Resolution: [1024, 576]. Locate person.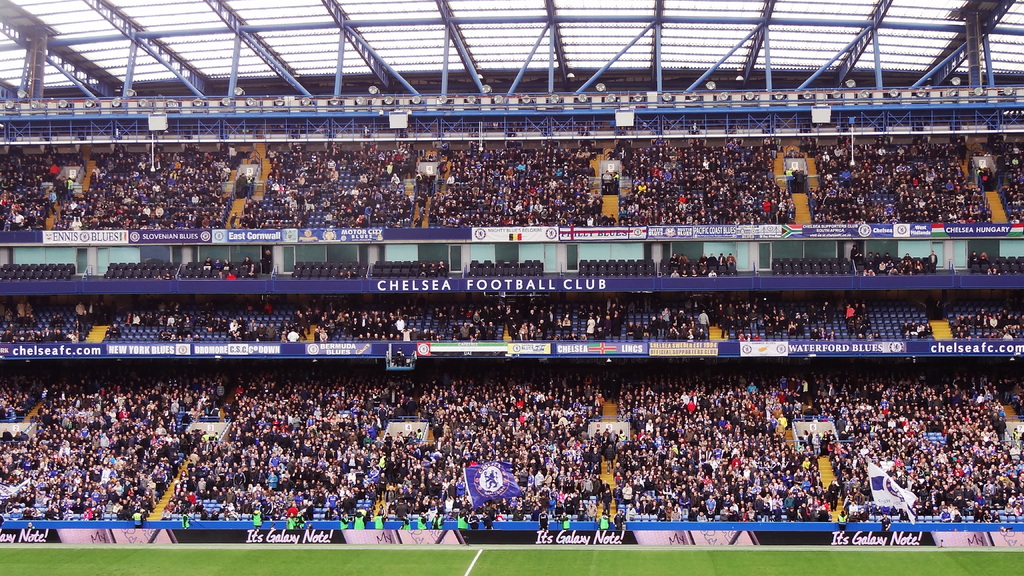
pyautogui.locateOnScreen(213, 257, 222, 271).
